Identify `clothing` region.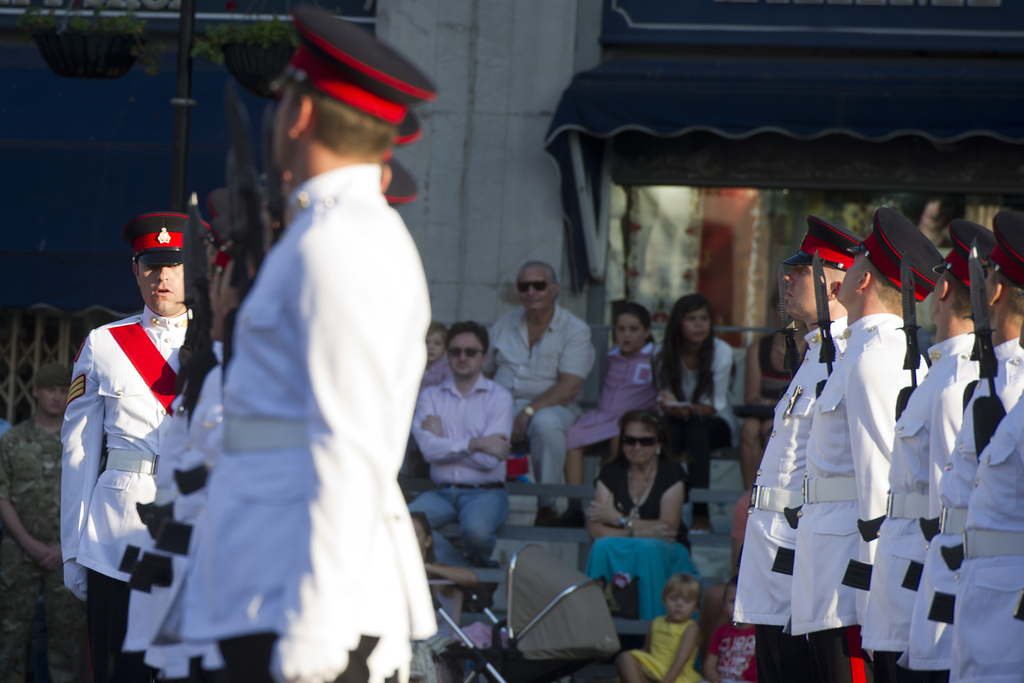
Region: <region>891, 333, 1014, 682</region>.
